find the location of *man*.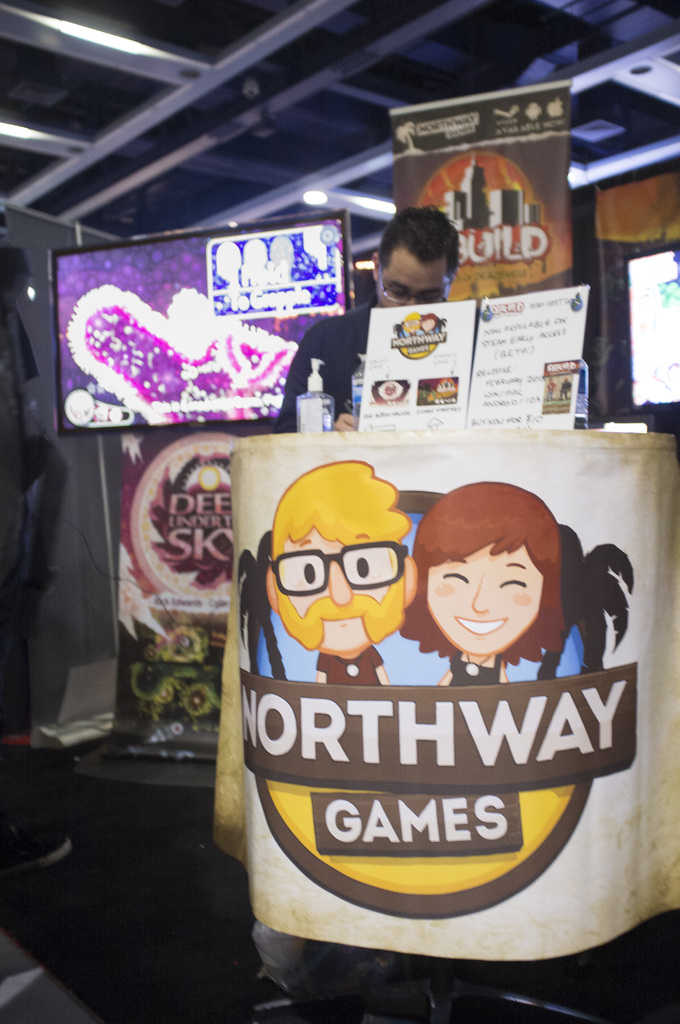
Location: bbox(261, 455, 411, 683).
